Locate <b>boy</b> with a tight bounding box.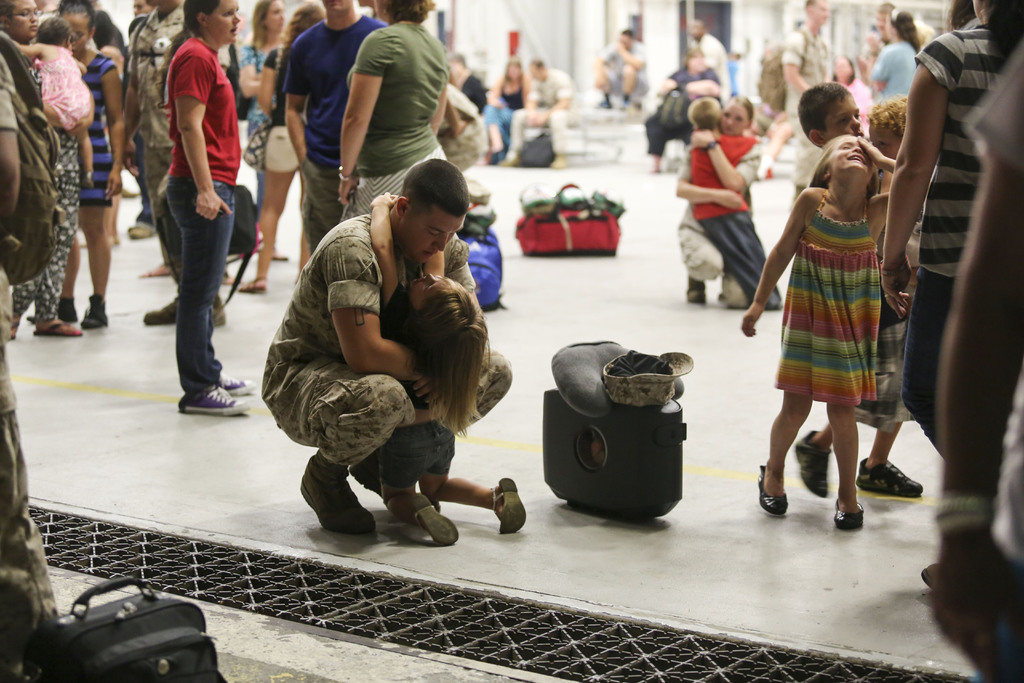
(left=682, top=95, right=785, bottom=309).
